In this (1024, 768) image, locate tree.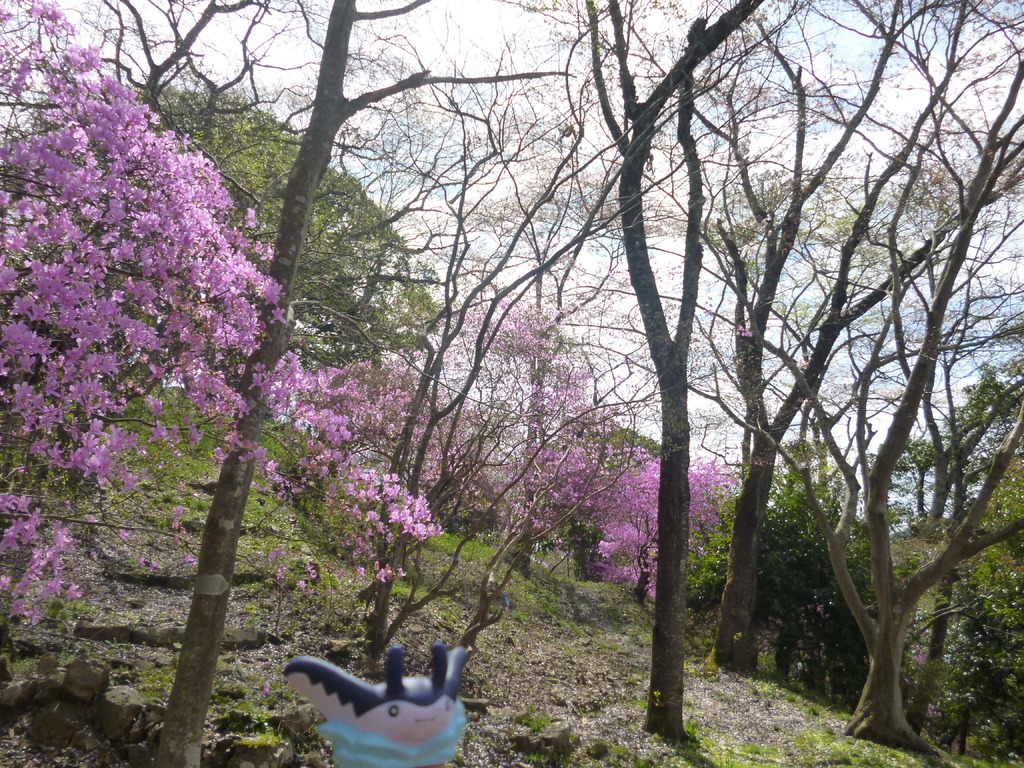
Bounding box: box(705, 73, 1023, 669).
